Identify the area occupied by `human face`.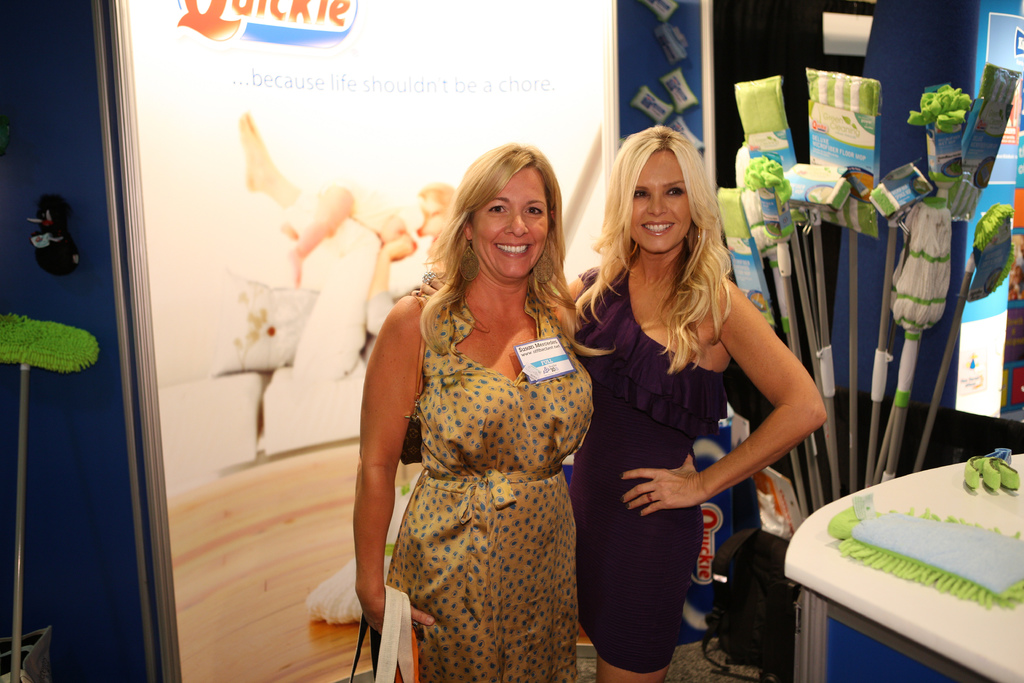
Area: <bbox>632, 150, 692, 255</bbox>.
